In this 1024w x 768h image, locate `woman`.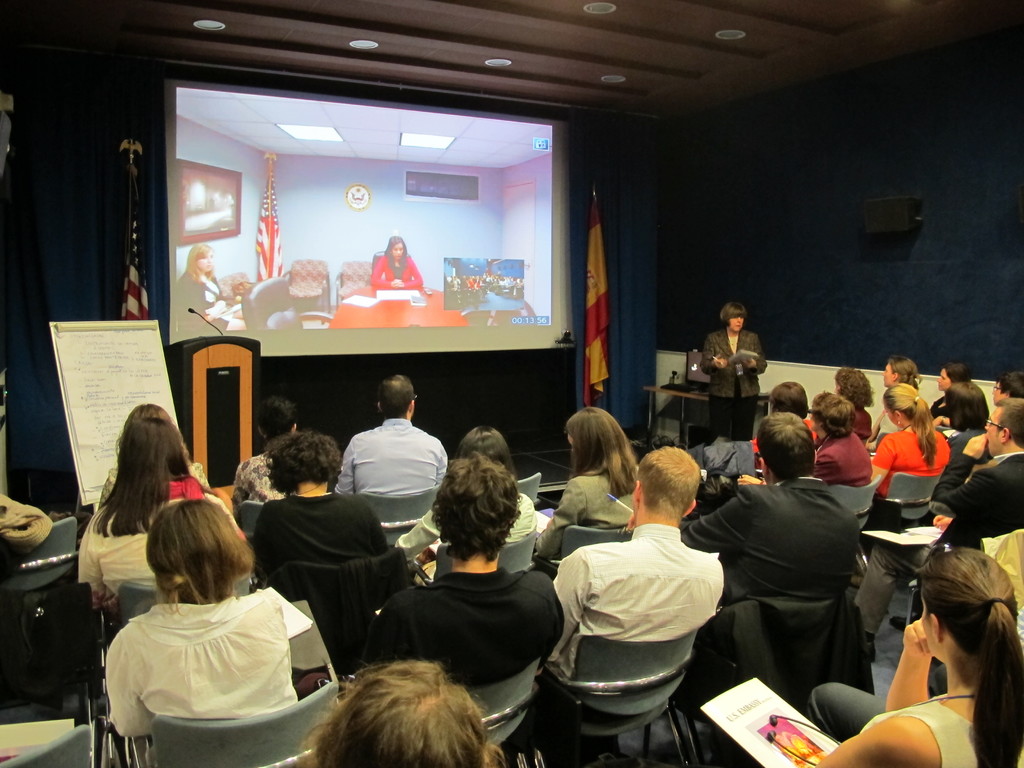
Bounding box: bbox=[827, 365, 872, 443].
